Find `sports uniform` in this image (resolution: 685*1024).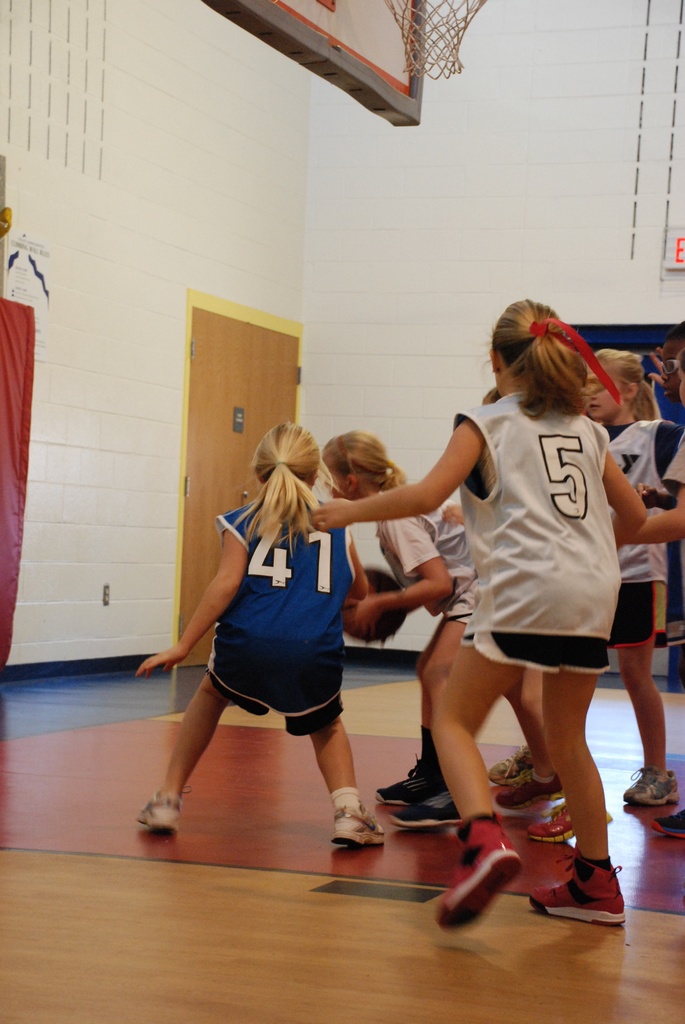
436 392 622 687.
